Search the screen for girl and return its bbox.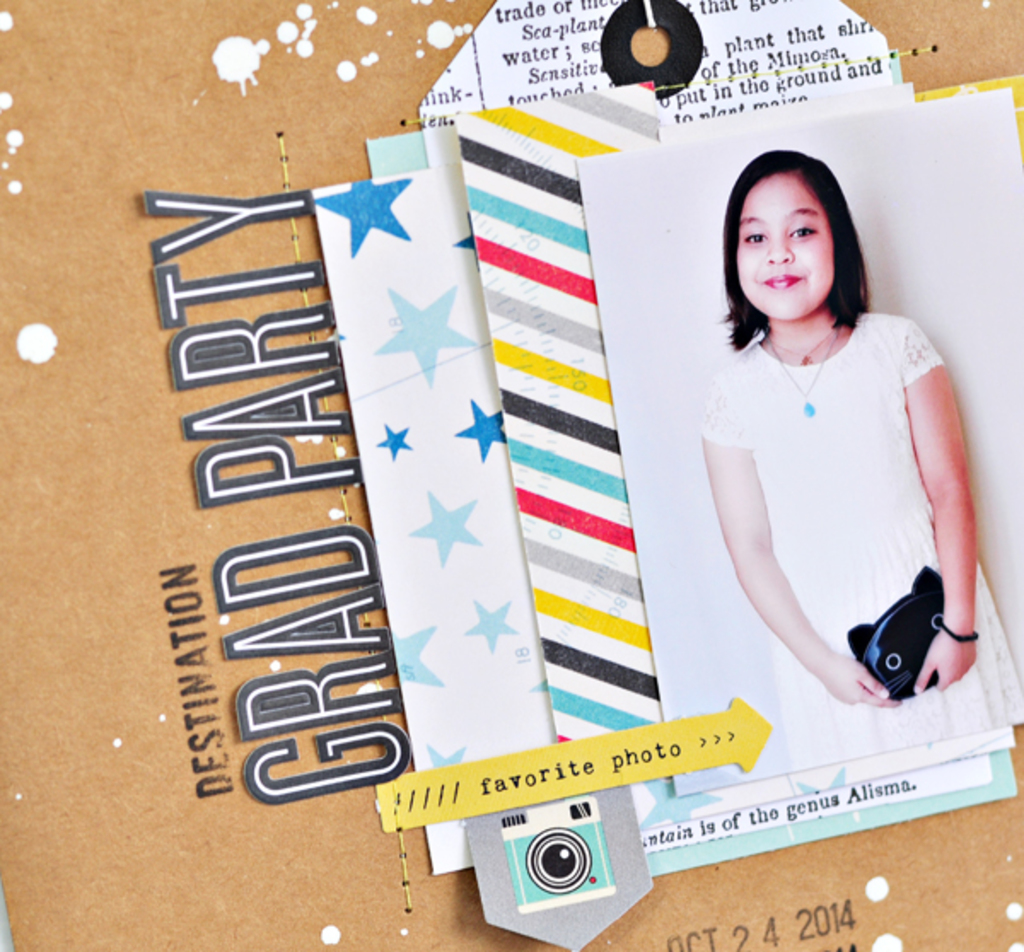
Found: locate(691, 152, 1022, 771).
